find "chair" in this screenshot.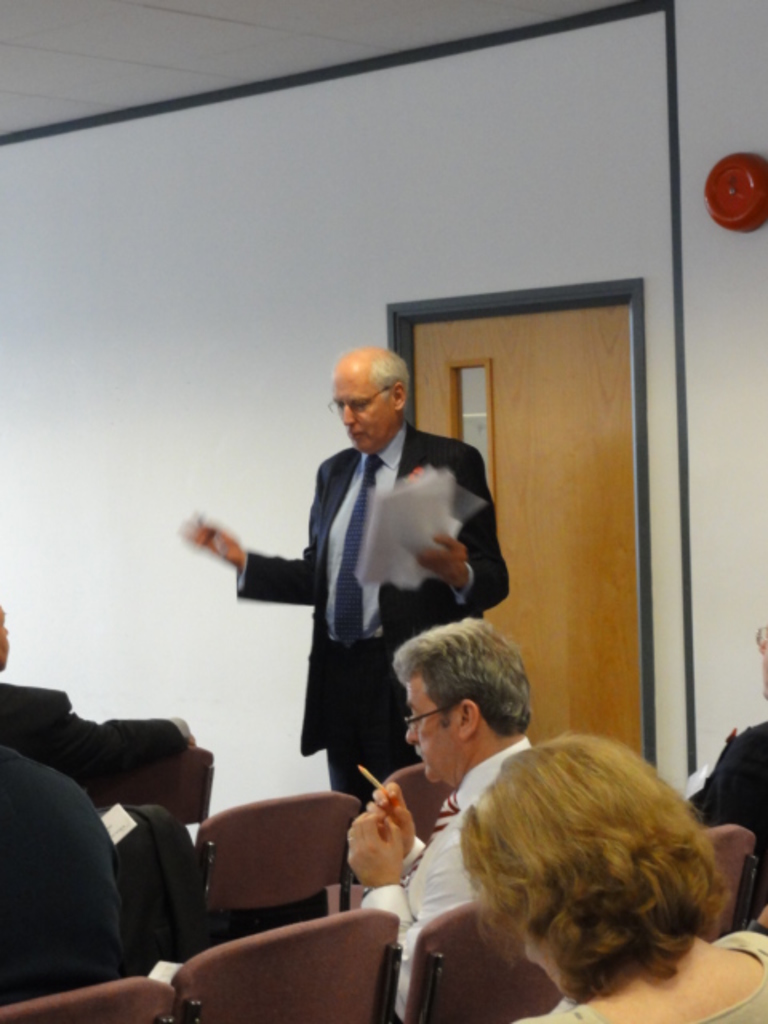
The bounding box for "chair" is [315,766,453,912].
